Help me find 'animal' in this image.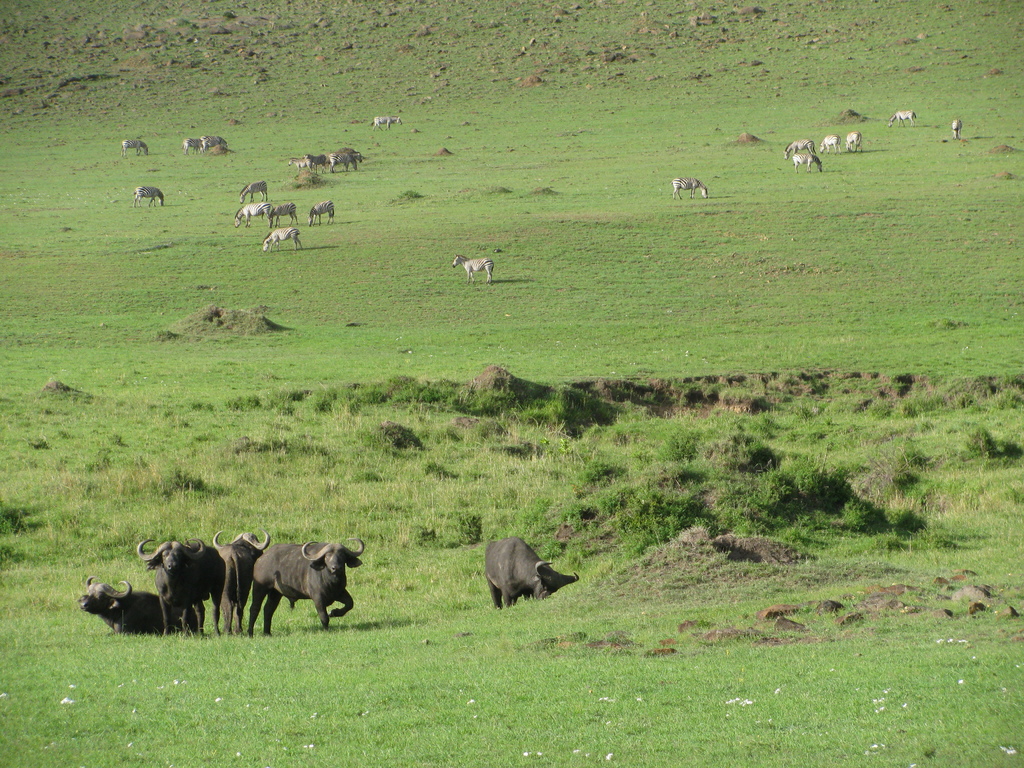
Found it: box=[446, 251, 498, 285].
